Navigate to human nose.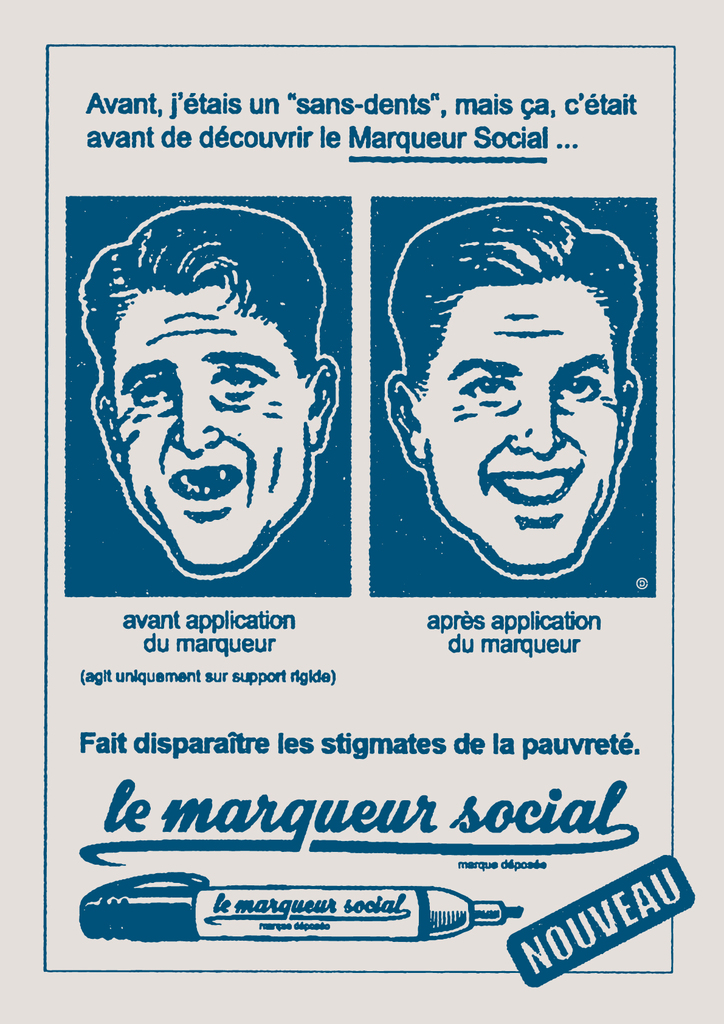
Navigation target: 168, 376, 221, 454.
